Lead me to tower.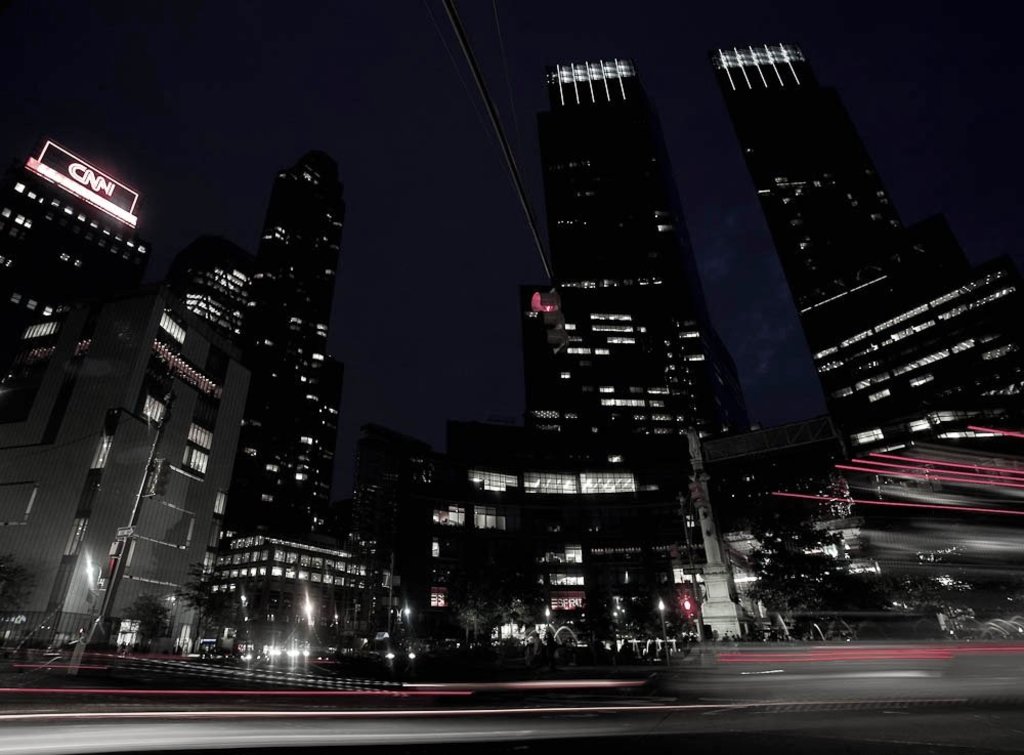
Lead to box(519, 68, 743, 642).
